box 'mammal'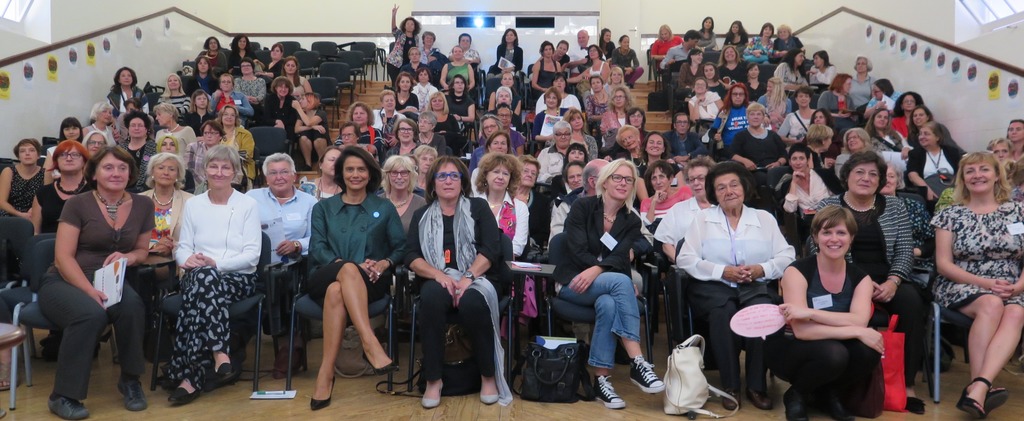
<region>536, 116, 576, 182</region>
